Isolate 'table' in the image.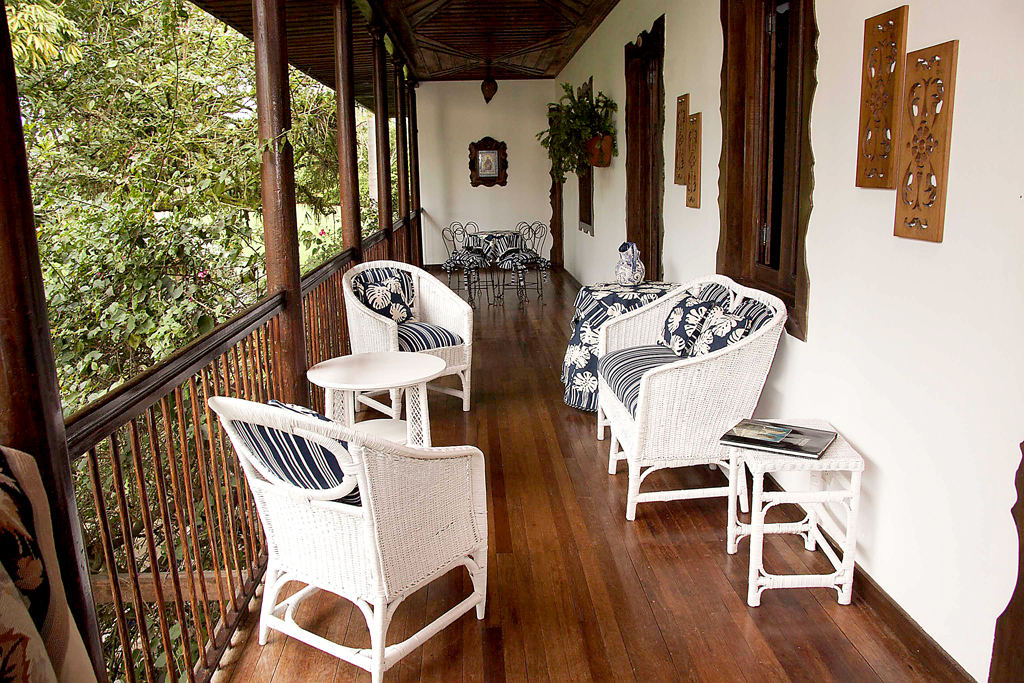
Isolated region: [557, 281, 680, 411].
